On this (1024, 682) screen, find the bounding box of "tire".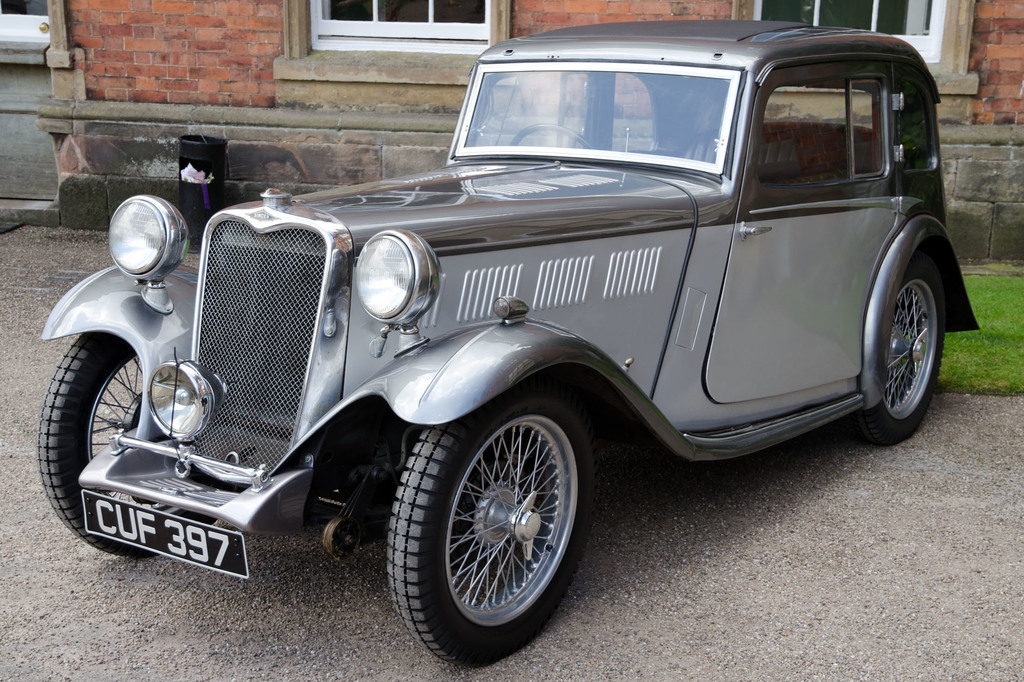
Bounding box: l=845, t=246, r=952, b=451.
